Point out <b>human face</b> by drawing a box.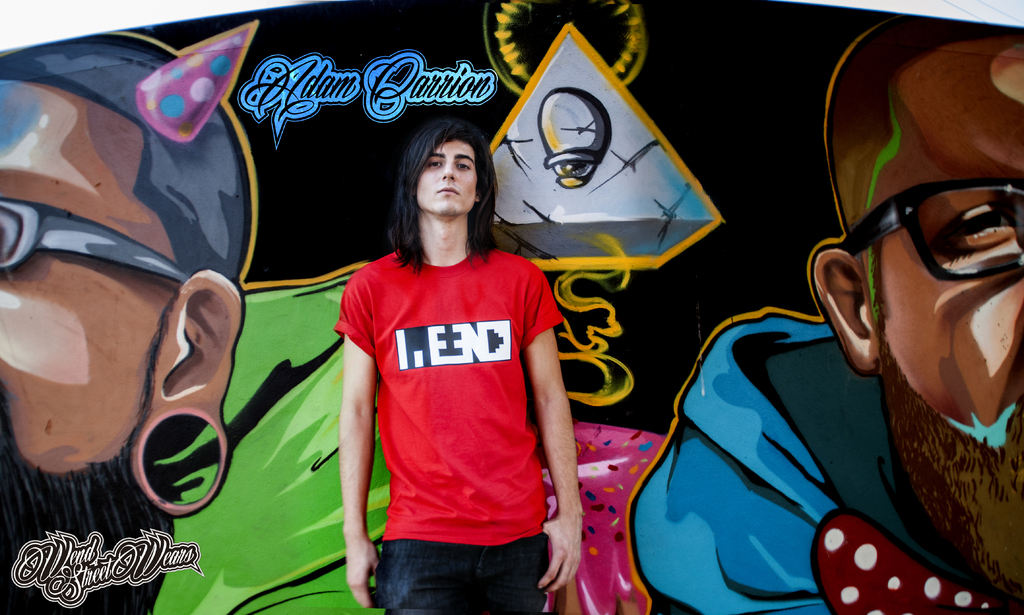
4 77 168 470.
